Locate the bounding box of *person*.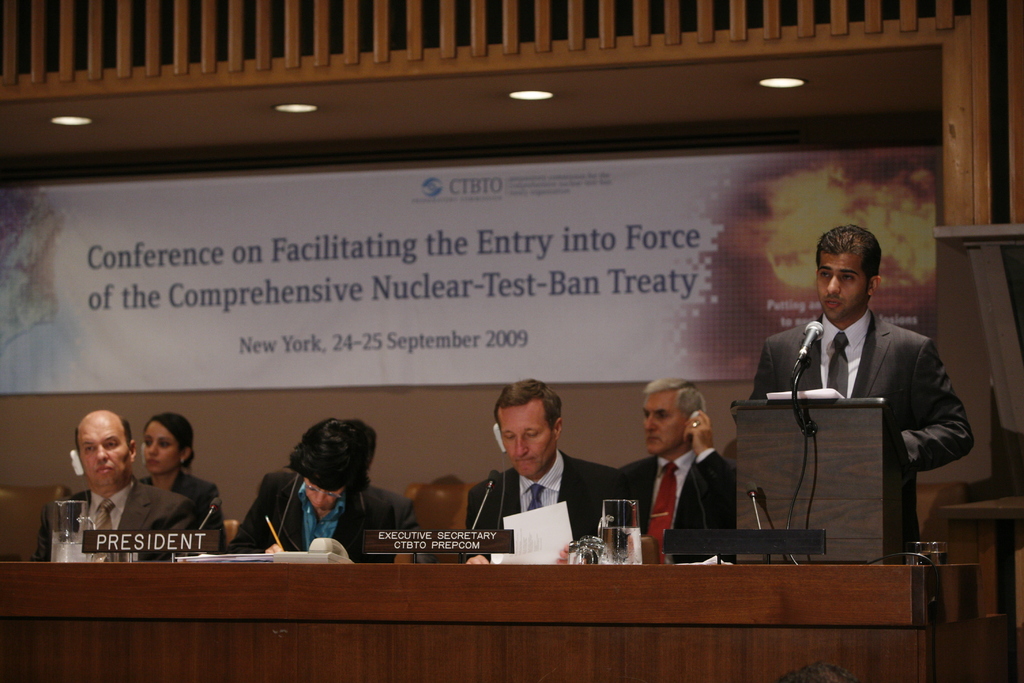
Bounding box: {"left": 24, "top": 414, "right": 197, "bottom": 569}.
